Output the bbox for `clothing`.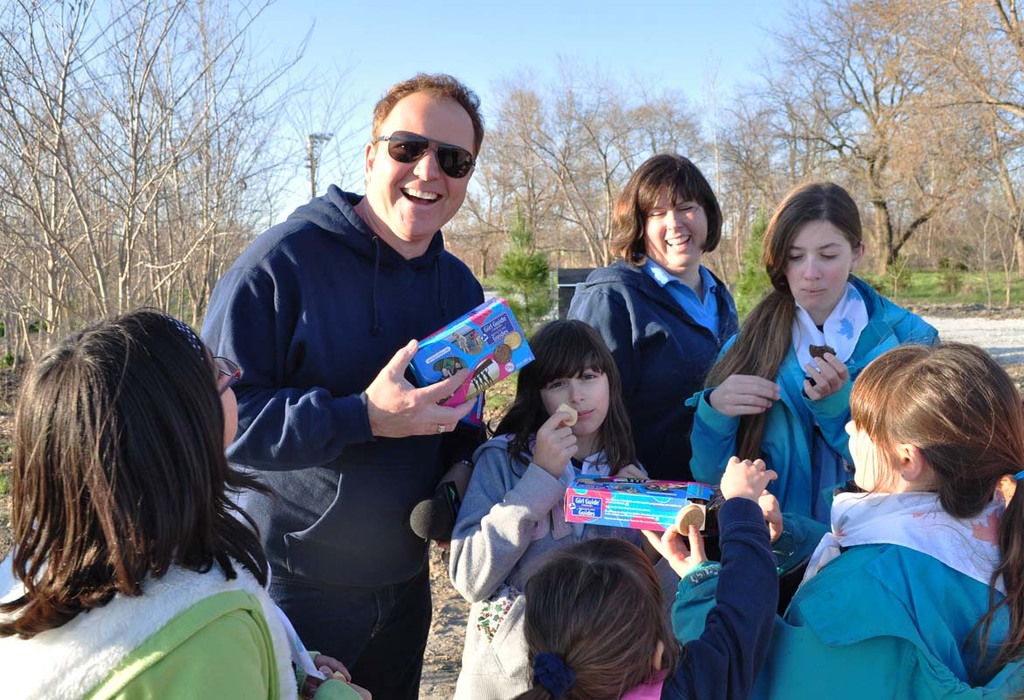
<region>693, 261, 937, 535</region>.
